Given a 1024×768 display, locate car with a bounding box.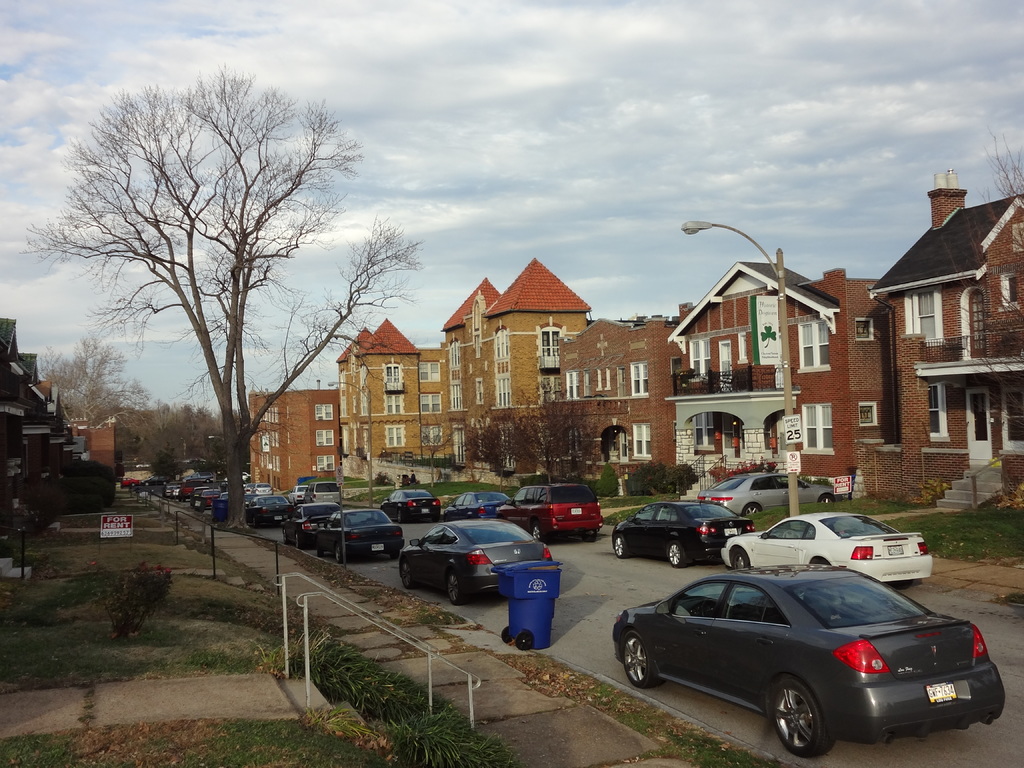
Located: <region>396, 516, 550, 601</region>.
